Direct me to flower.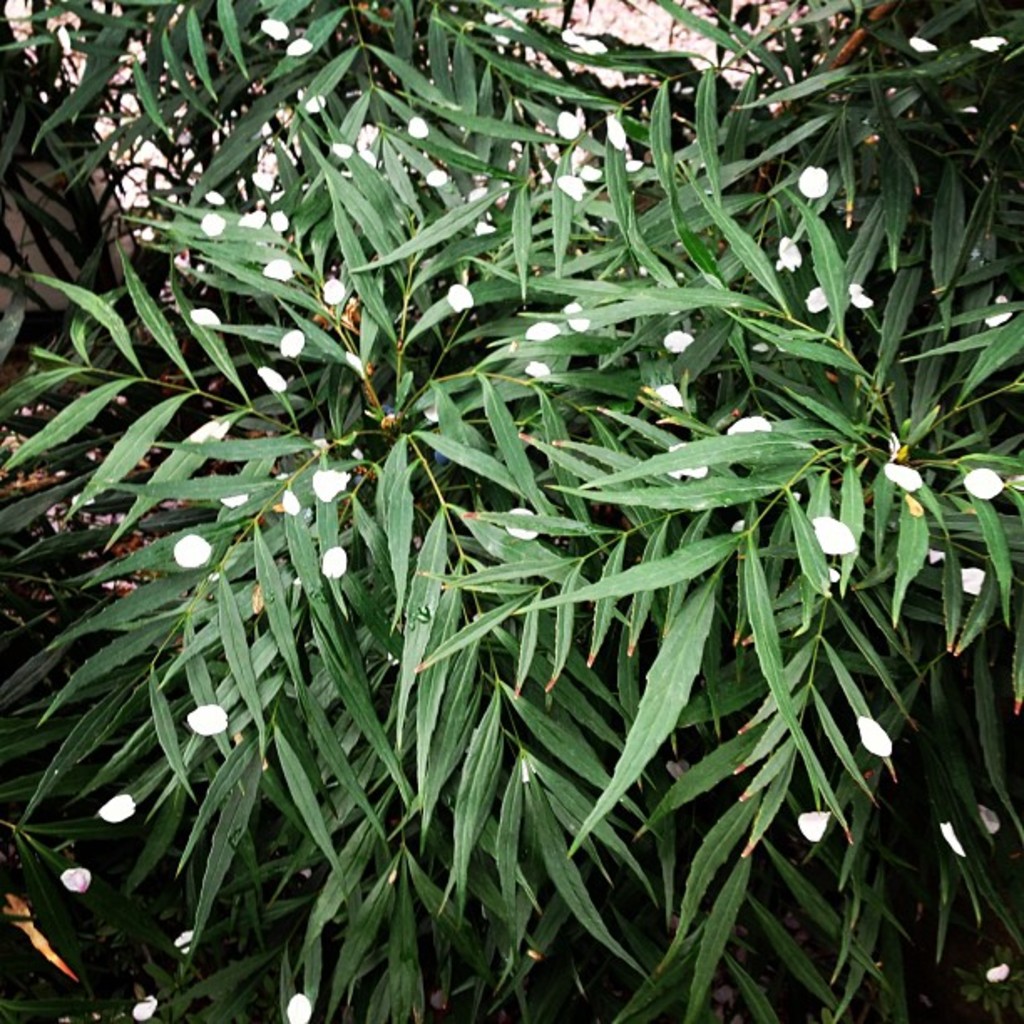
Direction: 730,413,773,443.
